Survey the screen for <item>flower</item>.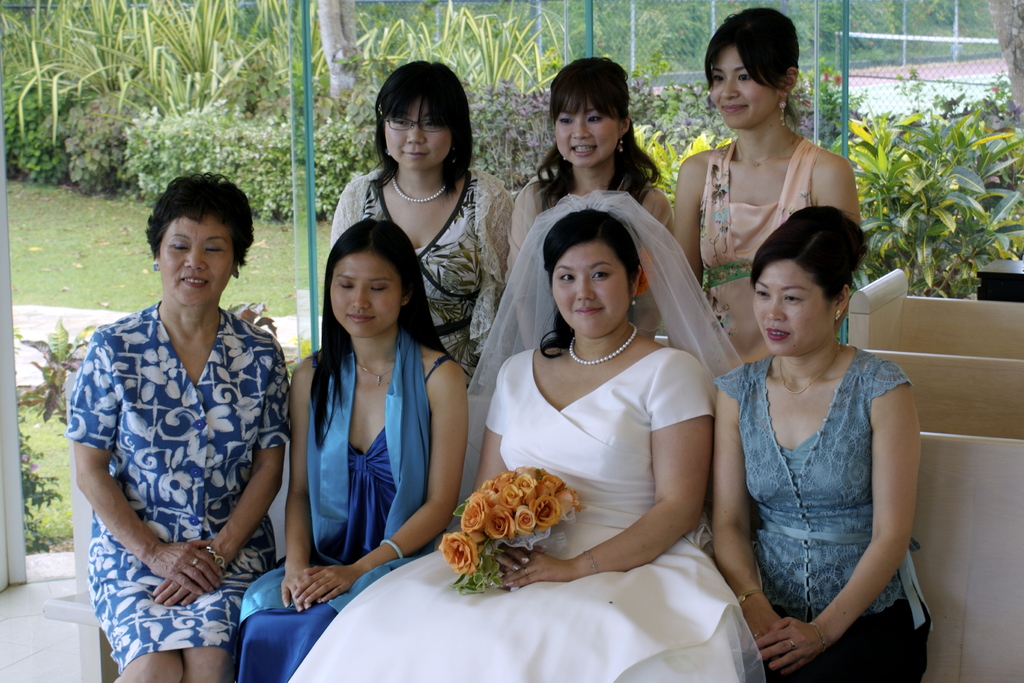
Survey found: box(435, 522, 486, 570).
